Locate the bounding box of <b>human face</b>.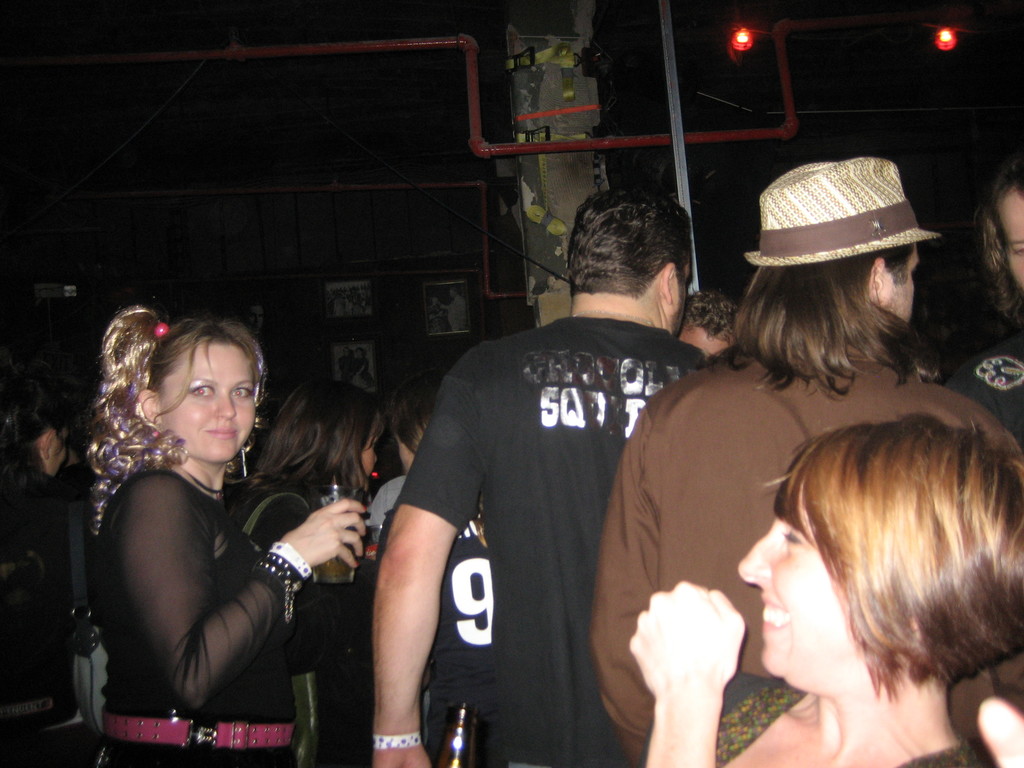
Bounding box: rect(731, 490, 868, 695).
